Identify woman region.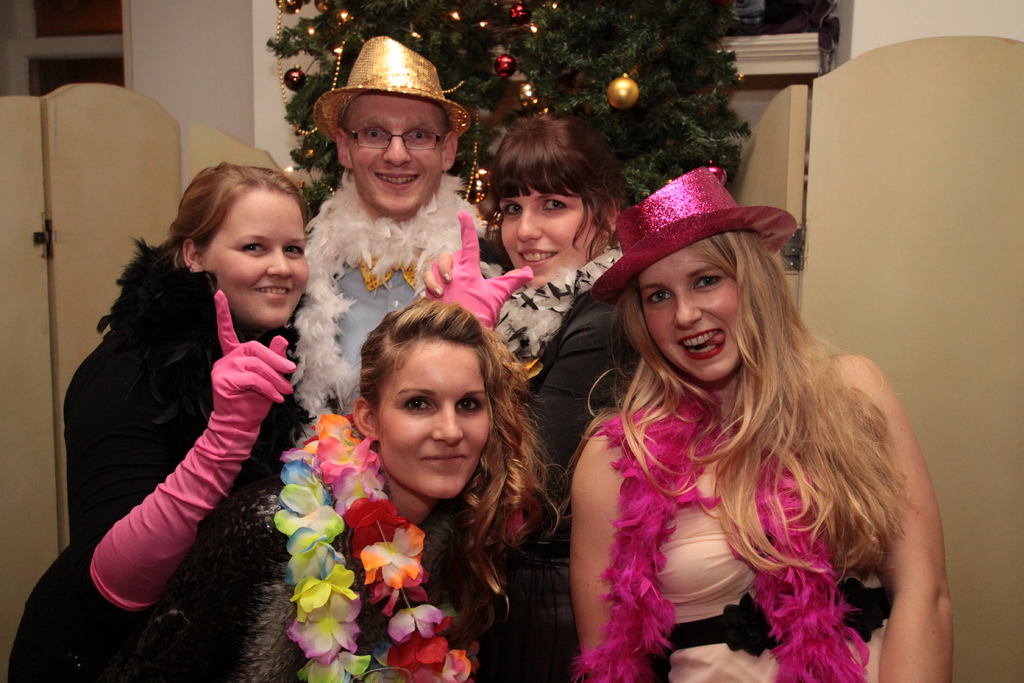
Region: bbox=(145, 299, 555, 682).
